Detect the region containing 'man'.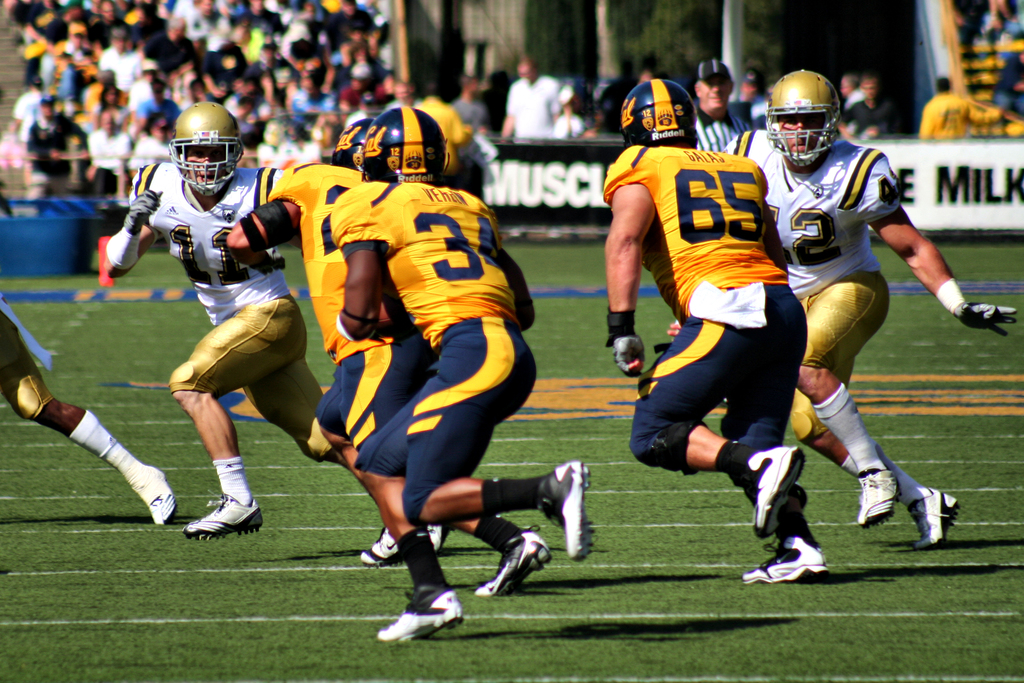
bbox(21, 86, 84, 206).
